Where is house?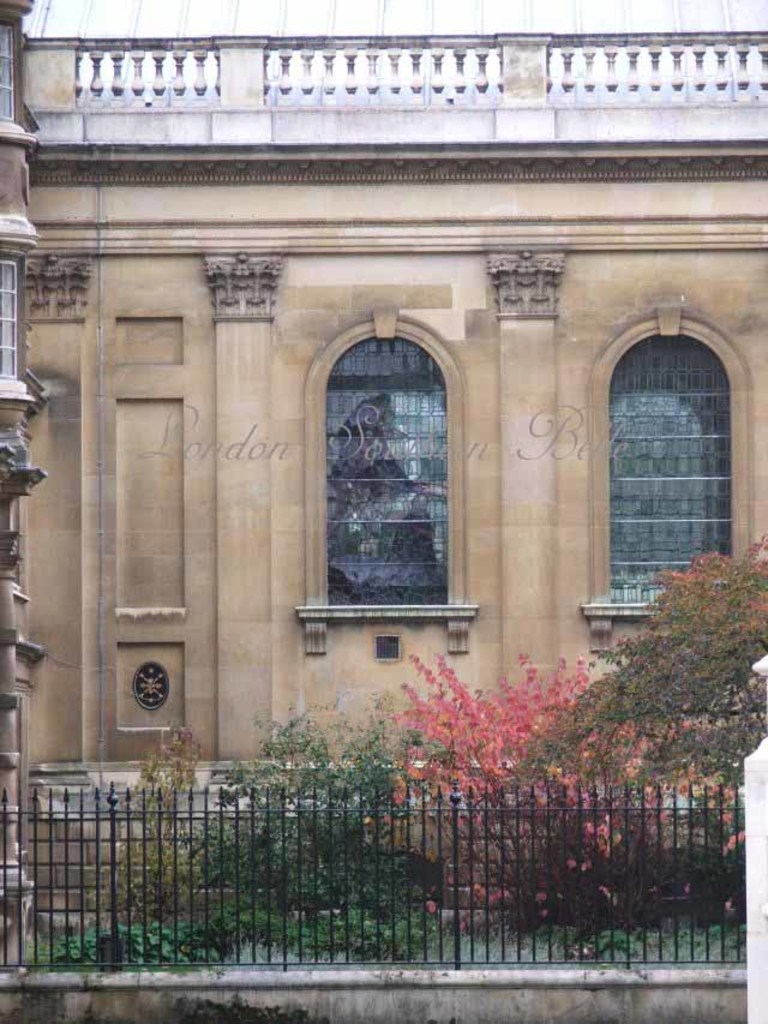
{"x1": 0, "y1": 0, "x2": 767, "y2": 1022}.
